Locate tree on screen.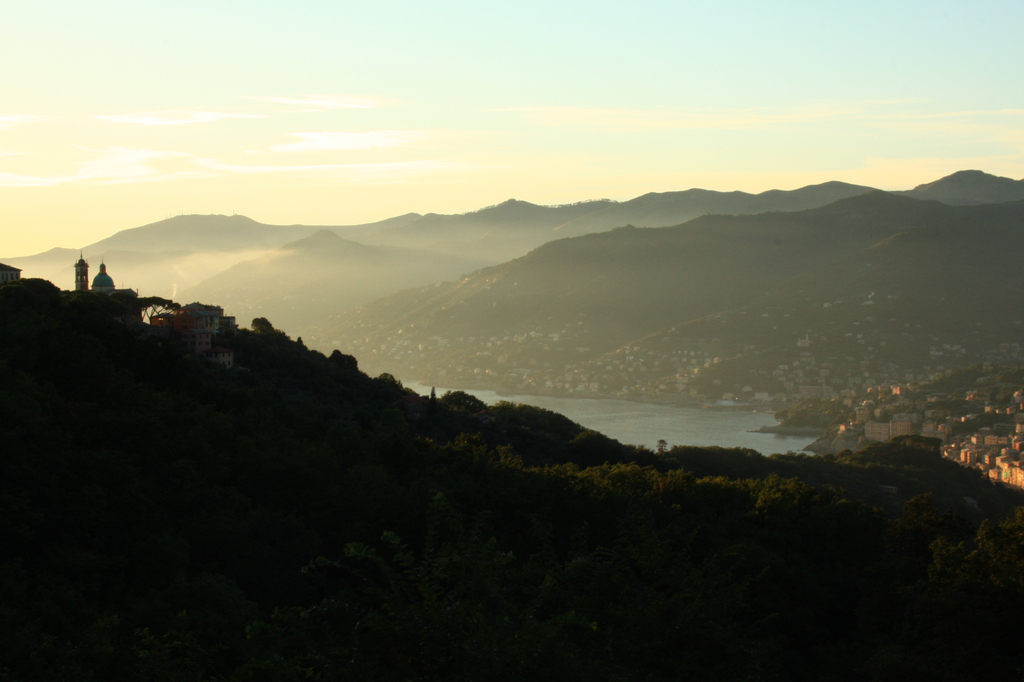
On screen at [596, 459, 642, 505].
